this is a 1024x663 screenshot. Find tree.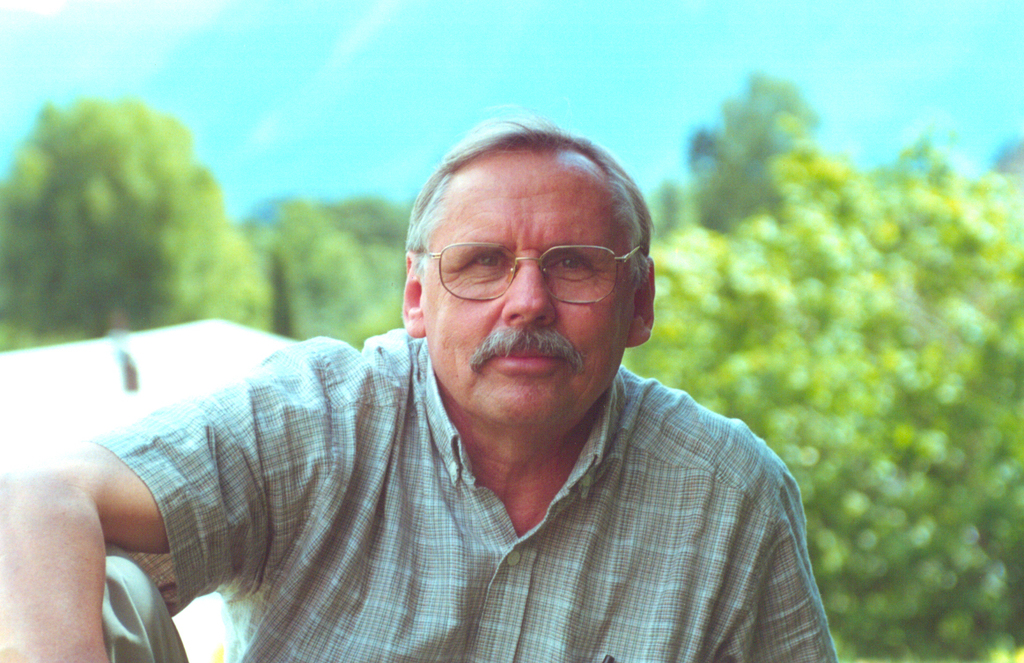
Bounding box: {"left": 621, "top": 72, "right": 1023, "bottom": 662}.
